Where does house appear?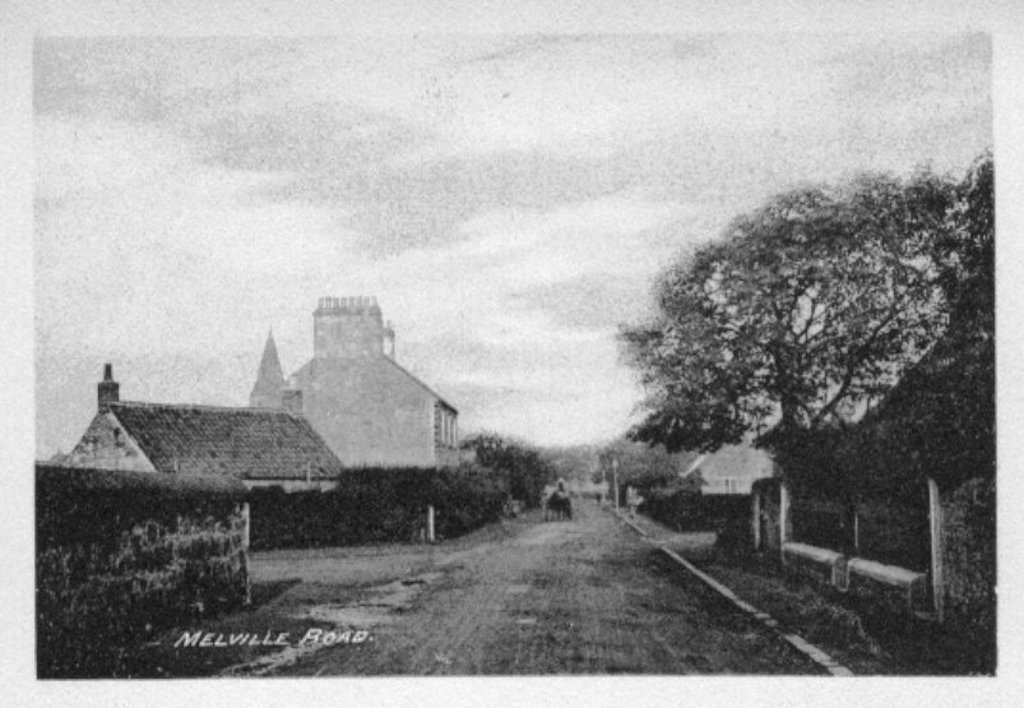
Appears at region(246, 292, 455, 486).
